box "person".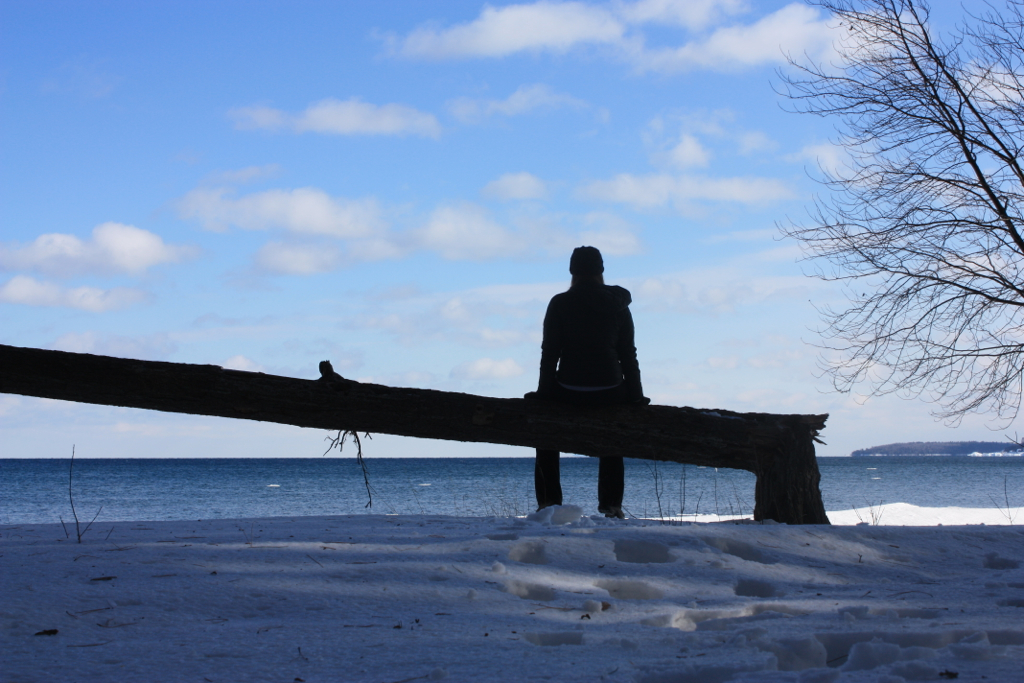
locate(512, 242, 652, 525).
